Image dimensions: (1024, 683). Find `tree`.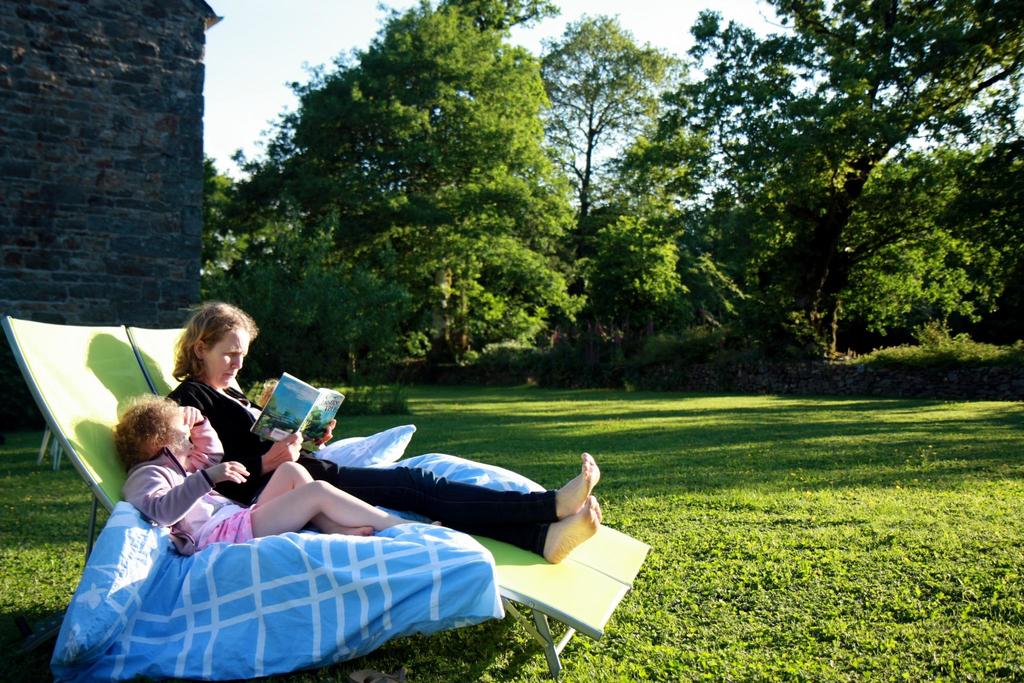
[207, 30, 589, 375].
